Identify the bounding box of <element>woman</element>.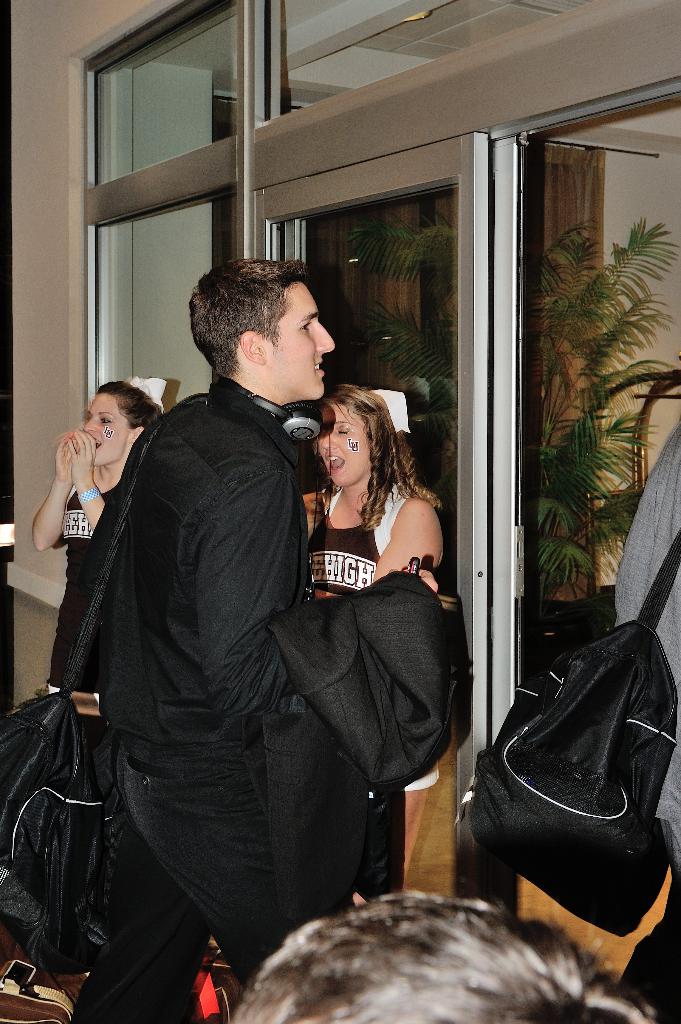
bbox=(285, 372, 452, 858).
